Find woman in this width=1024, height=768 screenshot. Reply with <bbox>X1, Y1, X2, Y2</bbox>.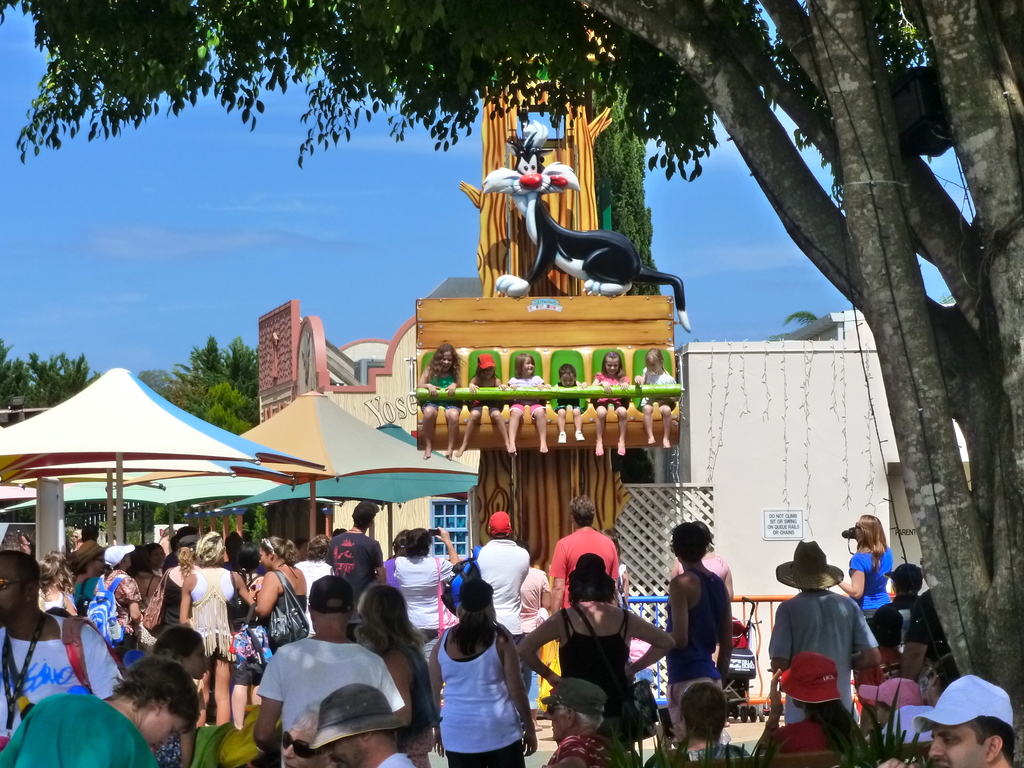
<bbox>129, 543, 161, 651</bbox>.
